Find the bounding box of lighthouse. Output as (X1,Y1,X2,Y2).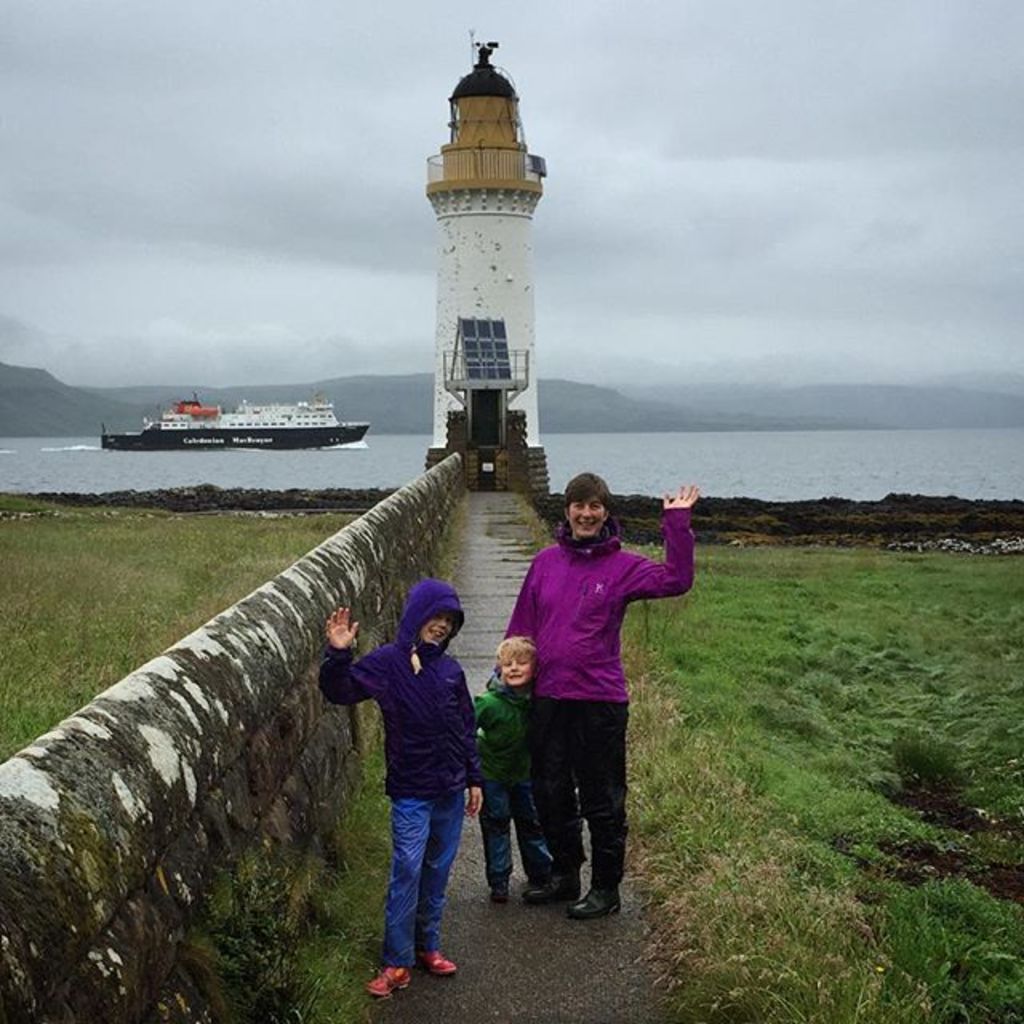
(426,24,539,501).
